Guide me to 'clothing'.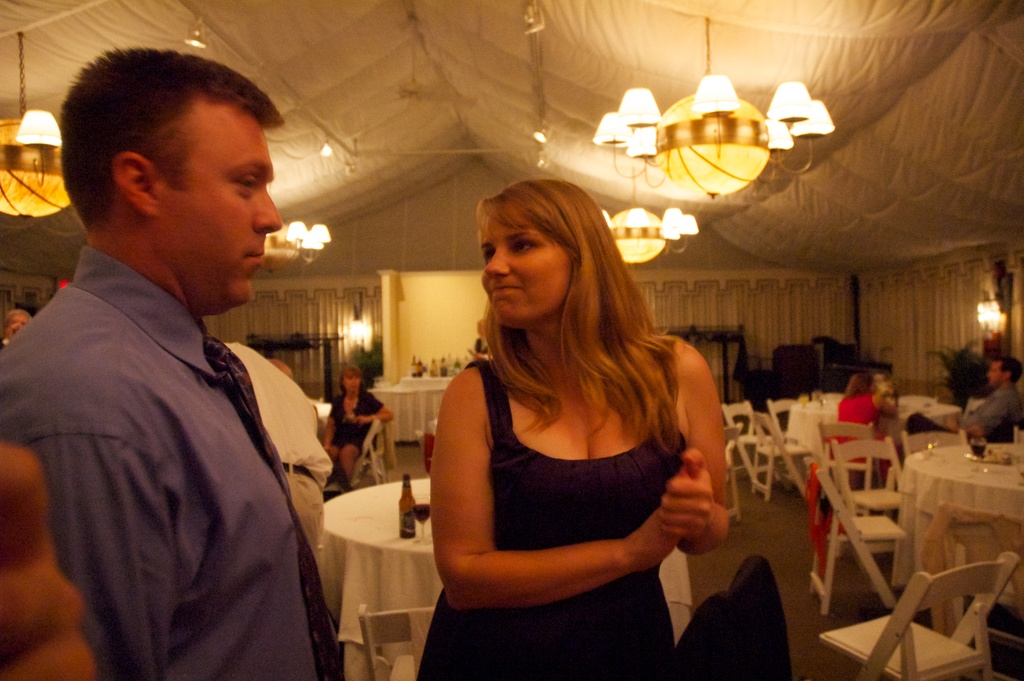
Guidance: BBox(217, 338, 339, 563).
